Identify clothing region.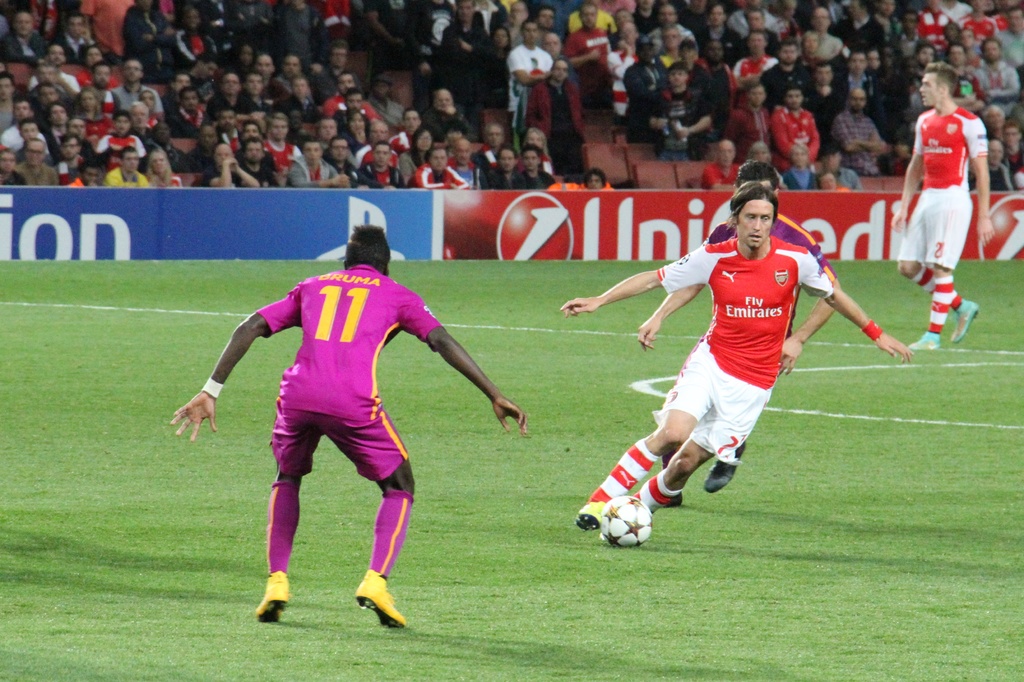
Region: (x1=525, y1=76, x2=589, y2=175).
